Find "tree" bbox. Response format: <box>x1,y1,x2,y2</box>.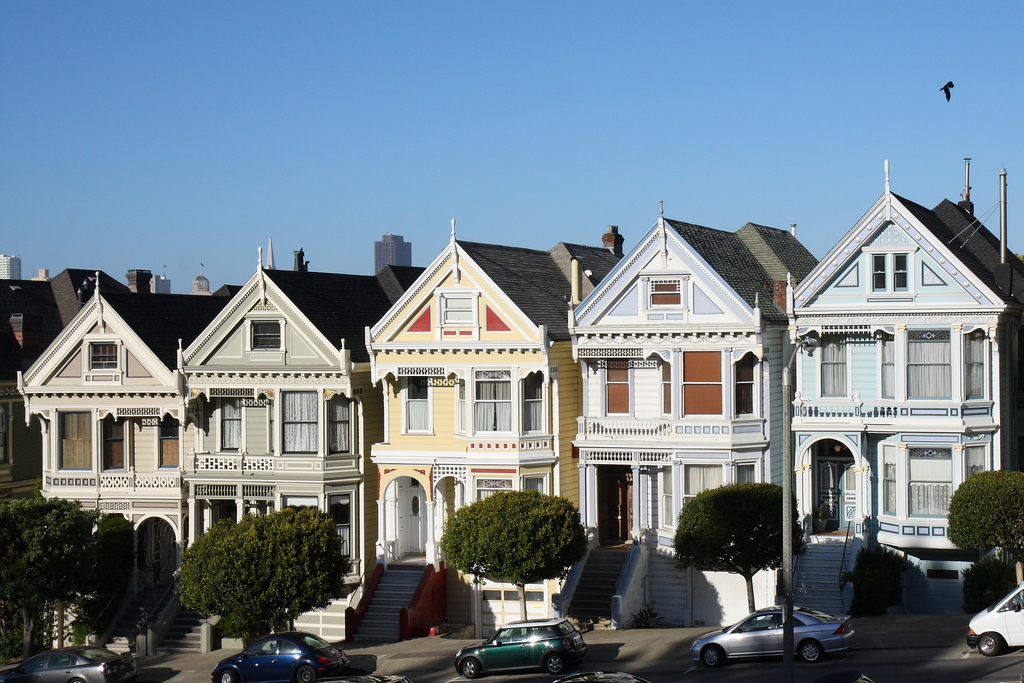
<box>160,504,349,634</box>.
